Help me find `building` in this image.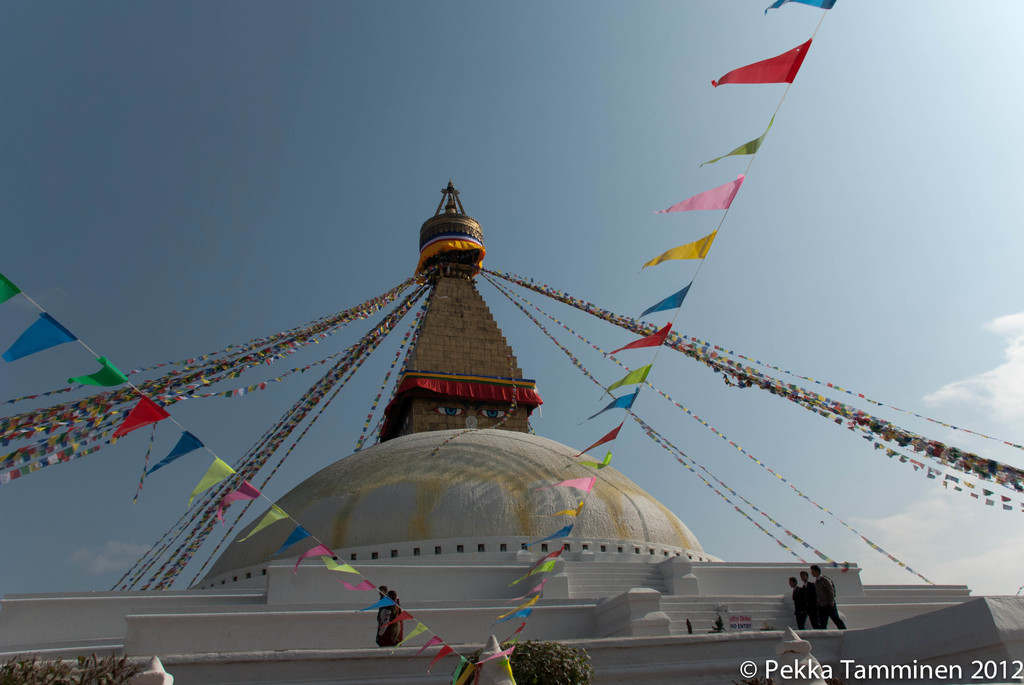
Found it: l=0, t=178, r=1023, b=684.
